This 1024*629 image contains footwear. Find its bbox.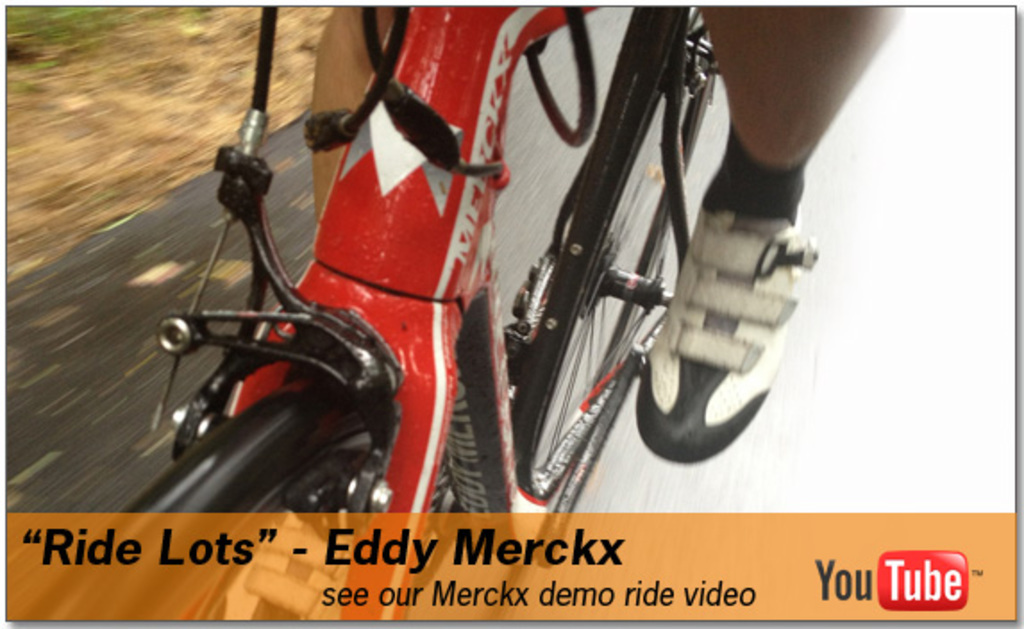
{"left": 642, "top": 155, "right": 818, "bottom": 479}.
